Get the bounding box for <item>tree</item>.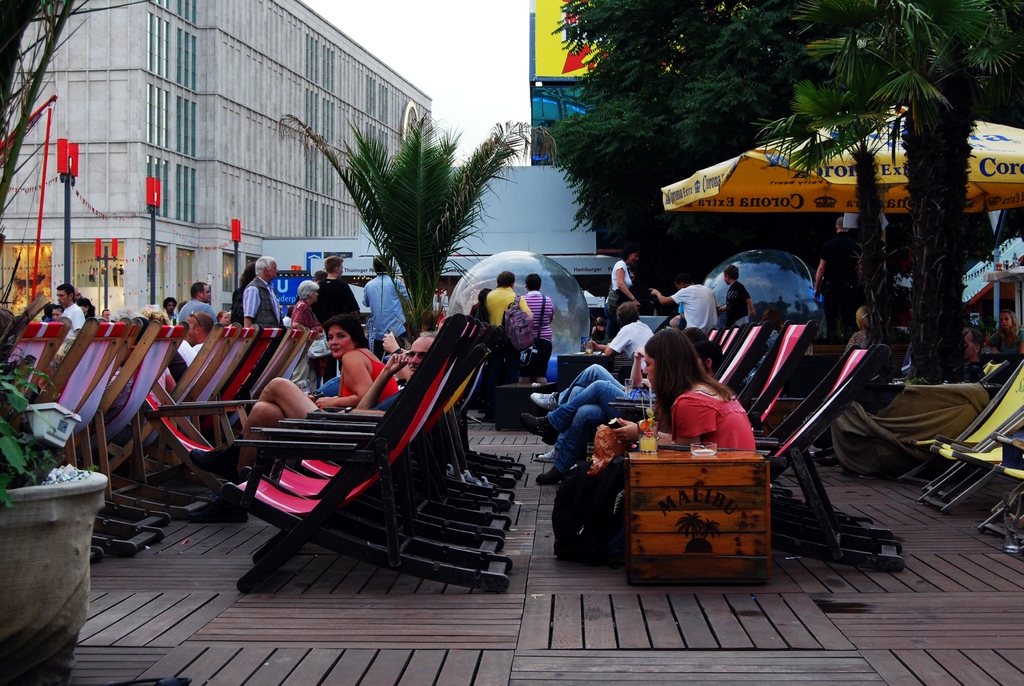
285,111,554,333.
